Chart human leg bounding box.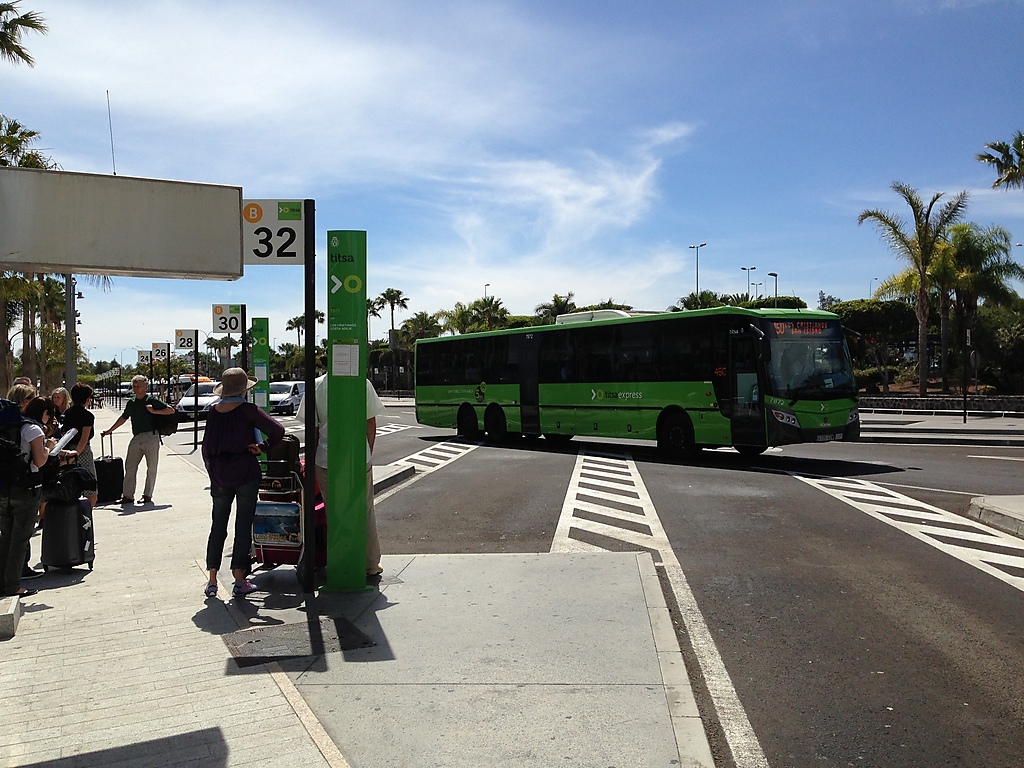
Charted: [left=369, top=465, right=382, bottom=590].
